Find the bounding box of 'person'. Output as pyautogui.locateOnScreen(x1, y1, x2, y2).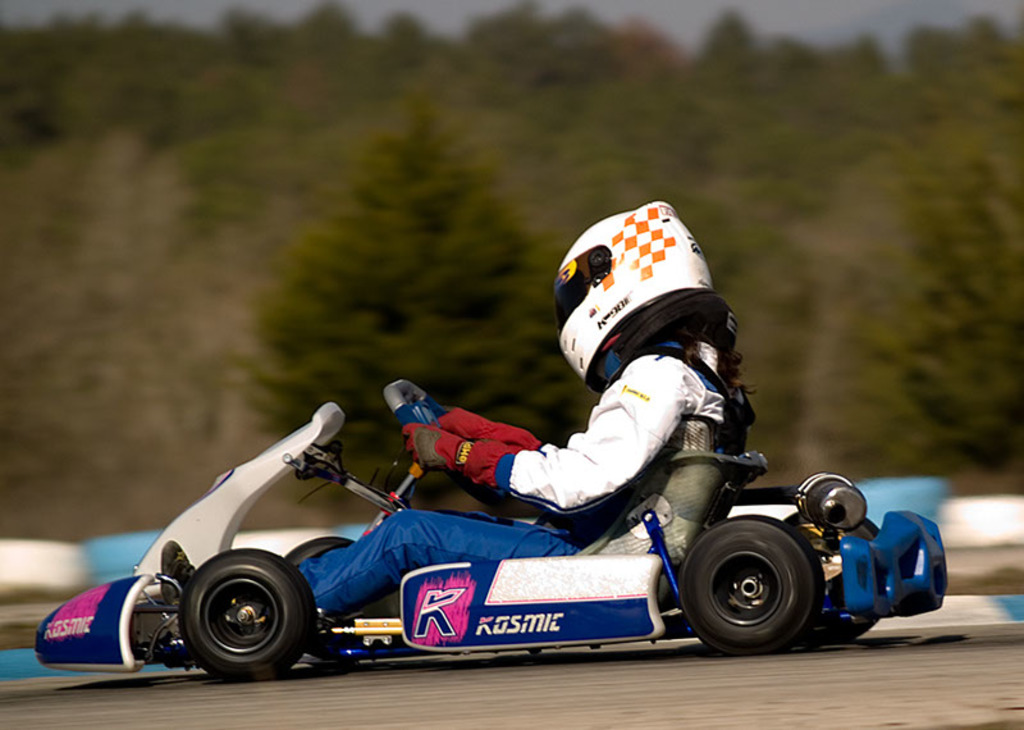
pyautogui.locateOnScreen(237, 211, 827, 662).
